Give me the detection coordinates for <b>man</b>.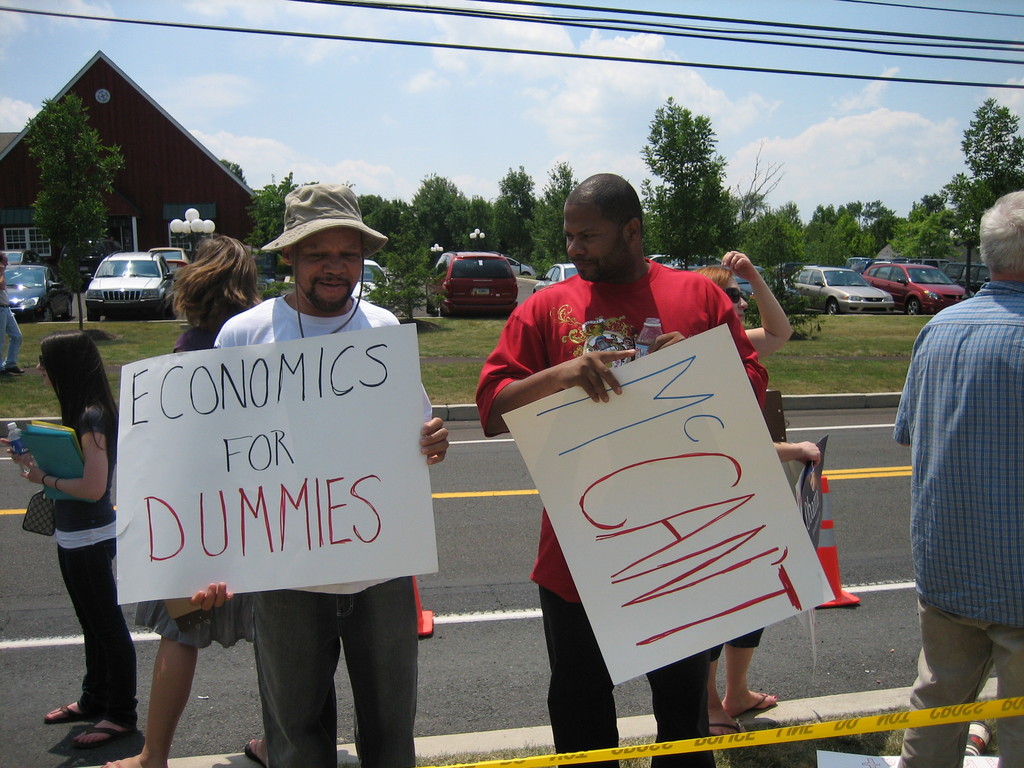
[left=164, top=178, right=453, bottom=767].
